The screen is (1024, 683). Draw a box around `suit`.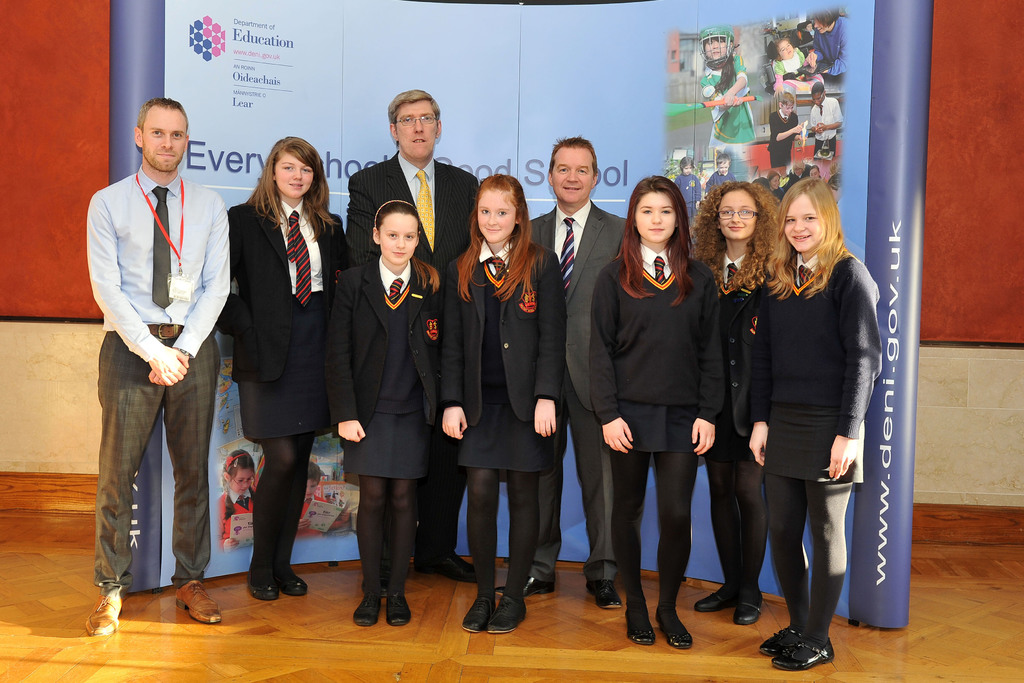
(left=216, top=188, right=347, bottom=579).
